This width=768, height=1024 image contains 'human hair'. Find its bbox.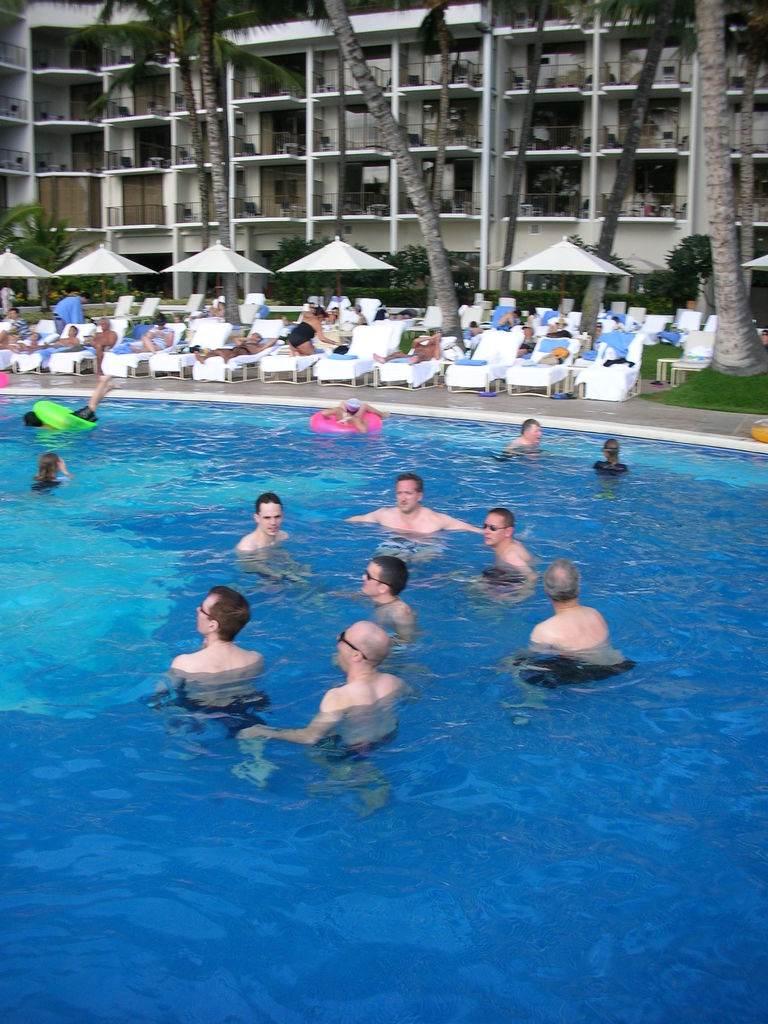
x1=212, y1=589, x2=251, y2=638.
